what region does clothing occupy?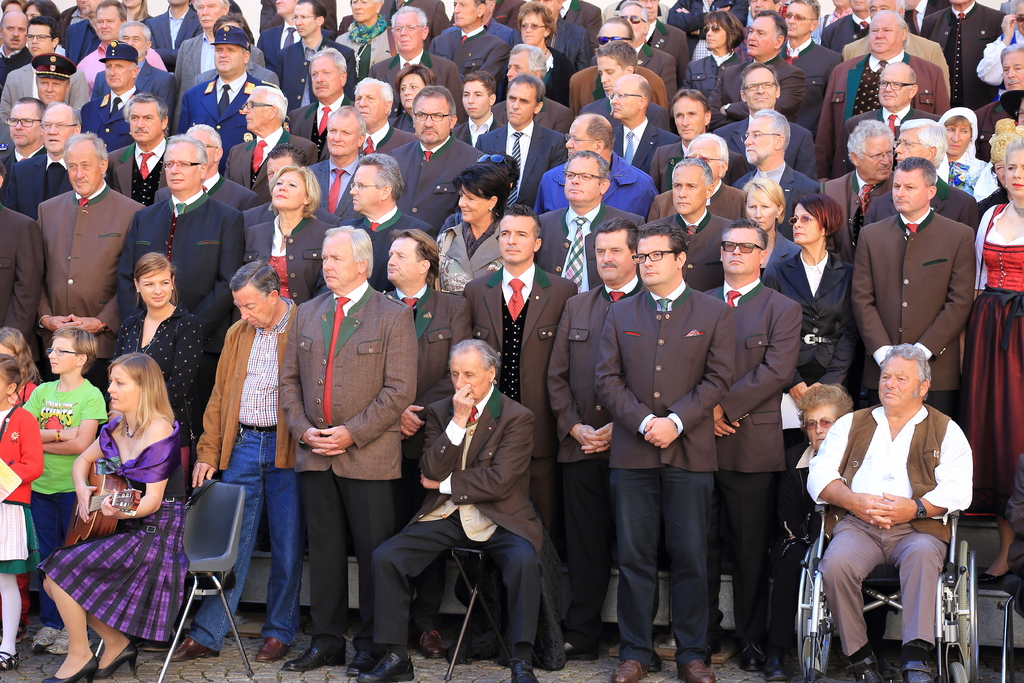
BBox(167, 40, 266, 127).
